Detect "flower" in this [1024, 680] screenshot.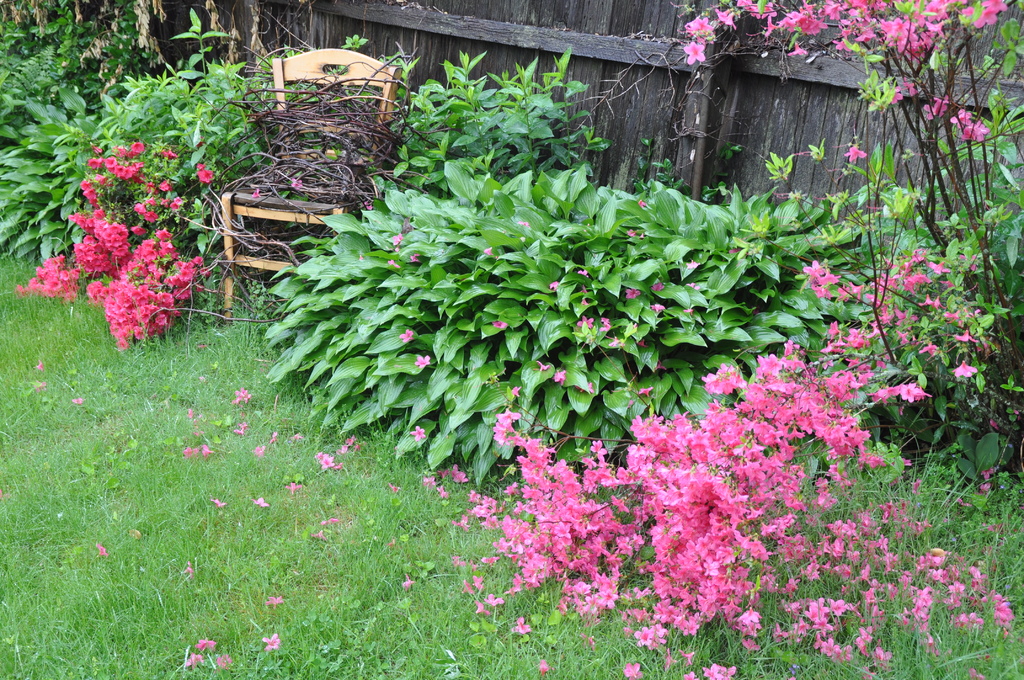
Detection: l=598, t=318, r=614, b=336.
